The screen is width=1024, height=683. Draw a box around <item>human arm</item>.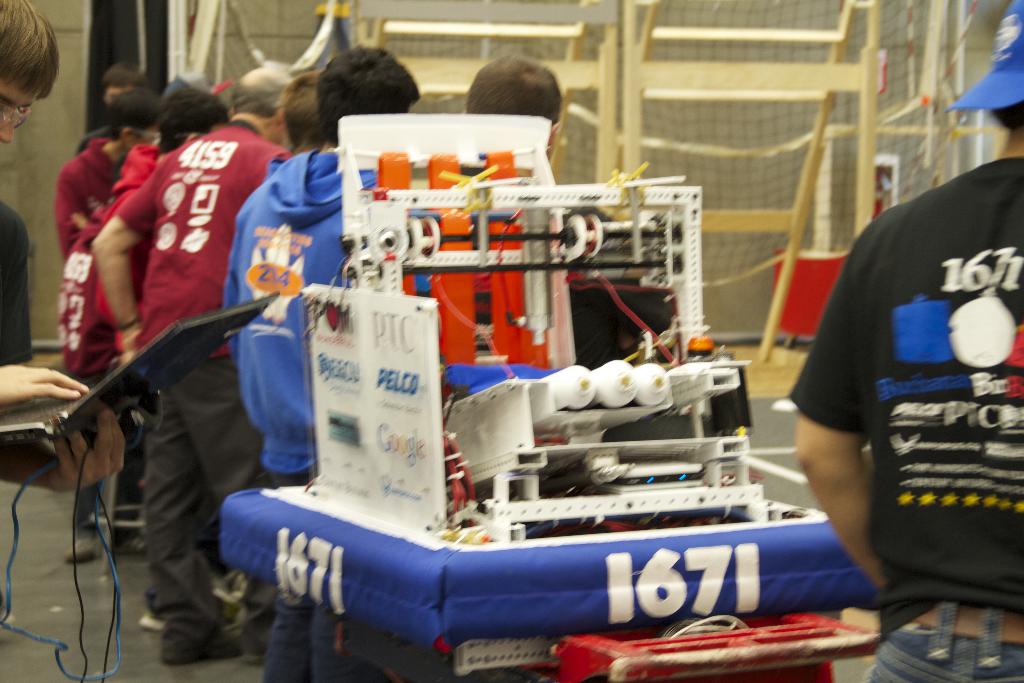
region(1, 363, 86, 411).
